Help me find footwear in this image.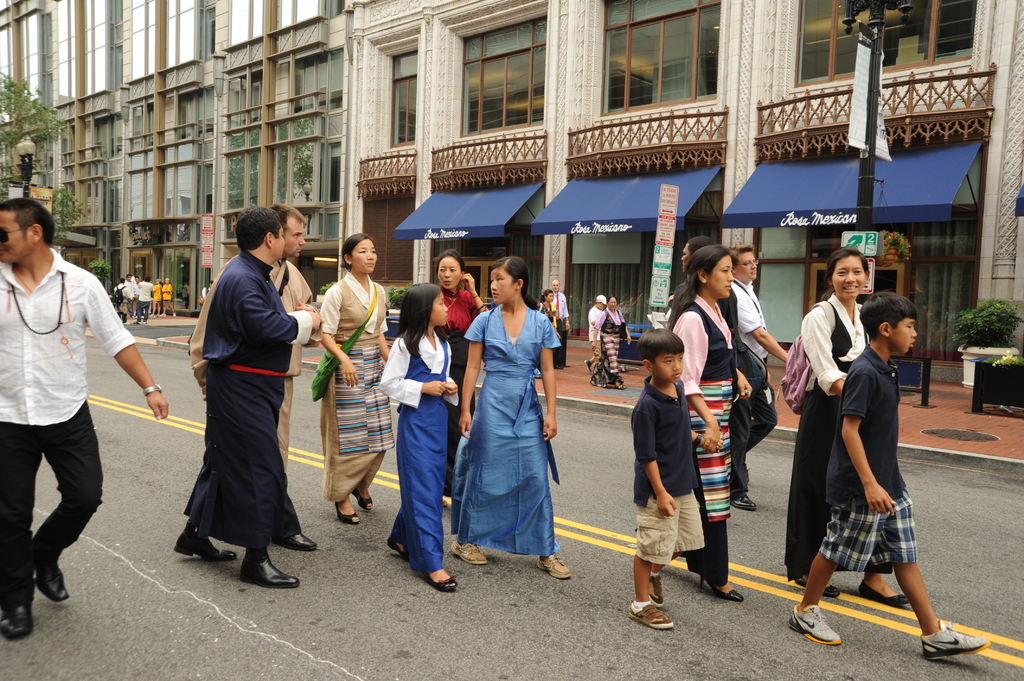
Found it: <bbox>421, 571, 456, 593</bbox>.
